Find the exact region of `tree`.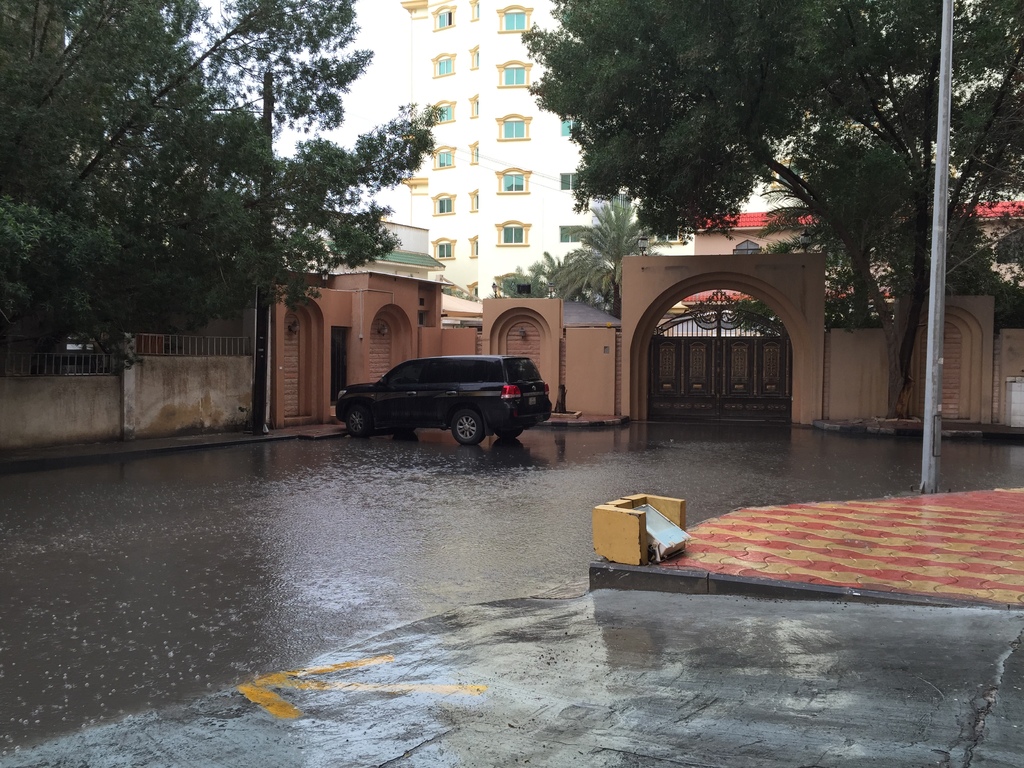
Exact region: [575,185,657,331].
